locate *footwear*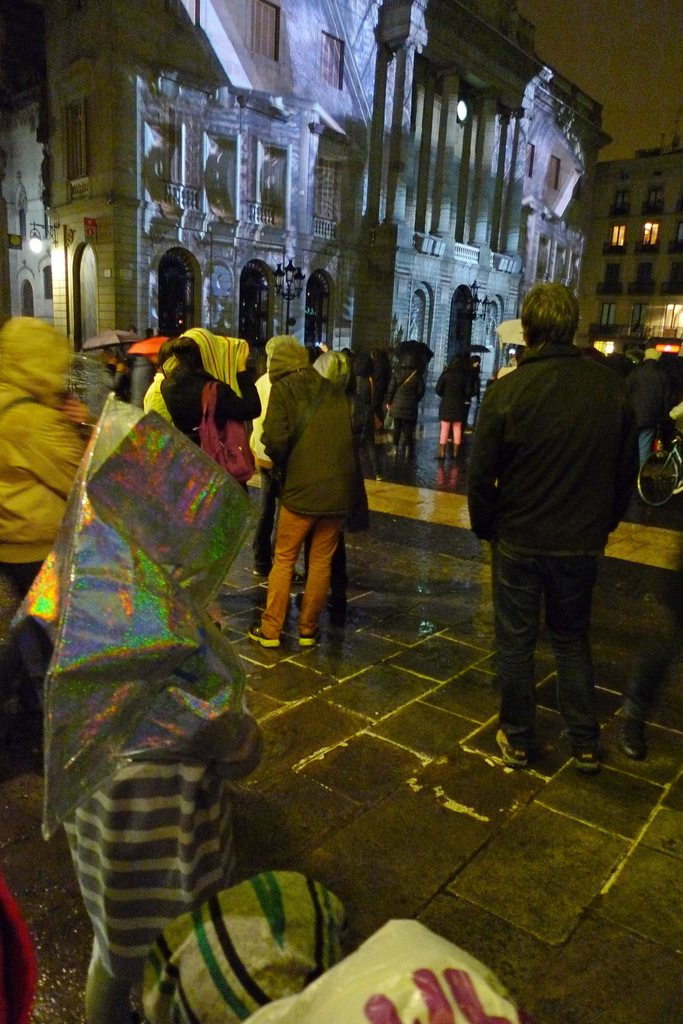
Rect(389, 451, 401, 458)
